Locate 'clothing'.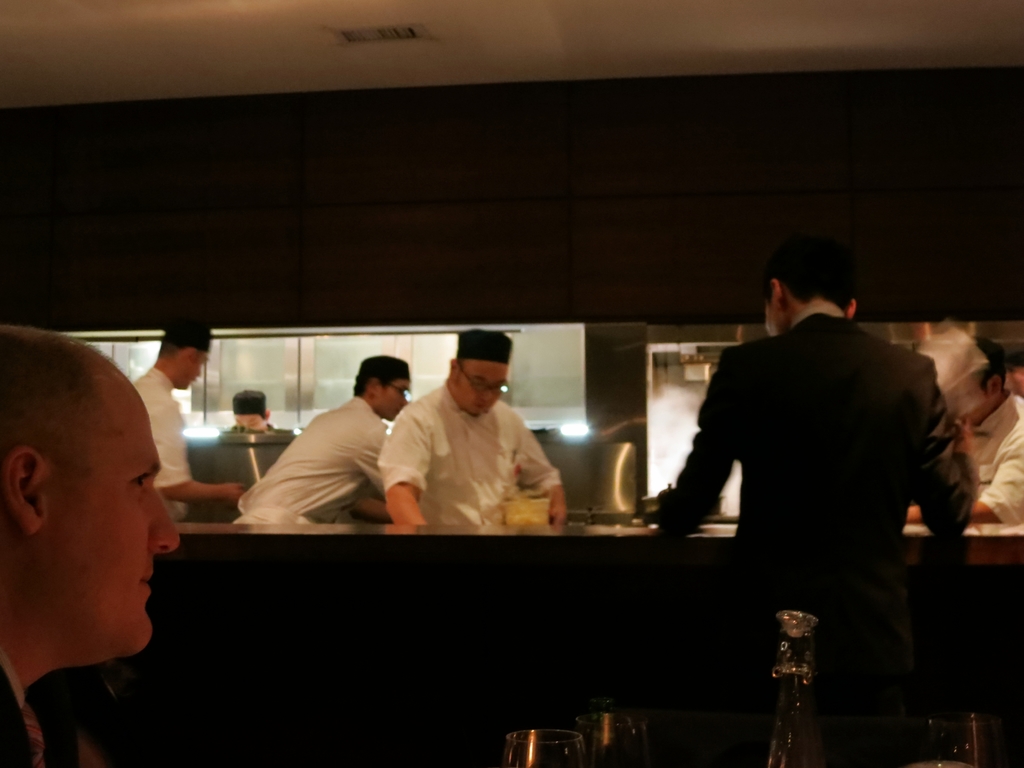
Bounding box: Rect(0, 651, 83, 767).
